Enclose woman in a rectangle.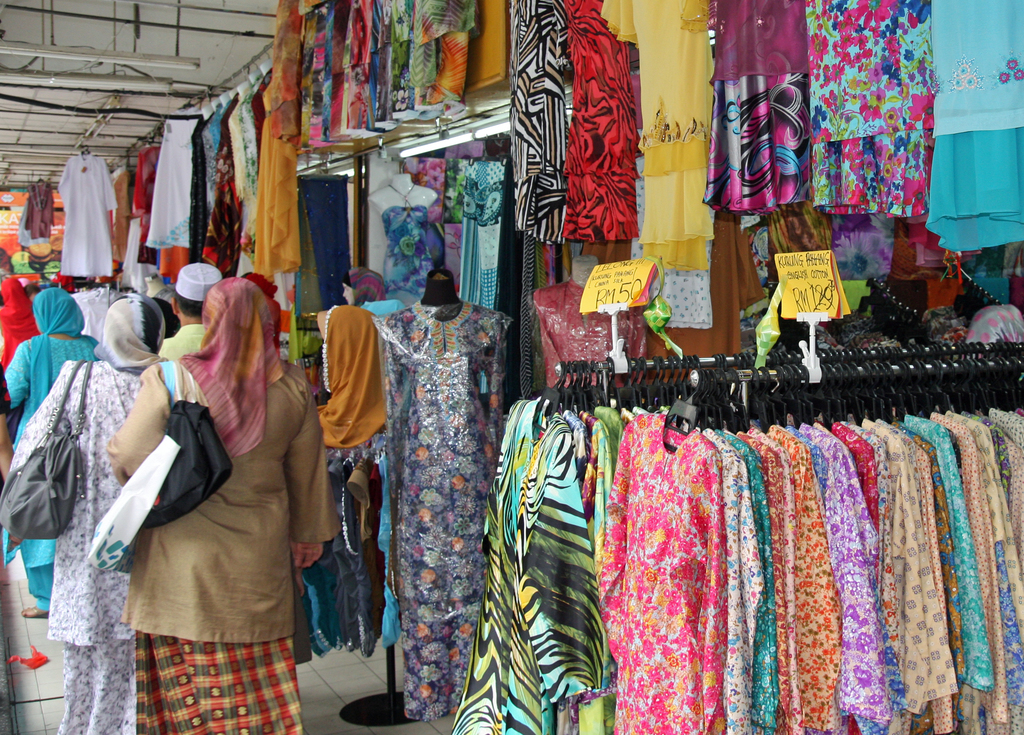
99,249,321,715.
